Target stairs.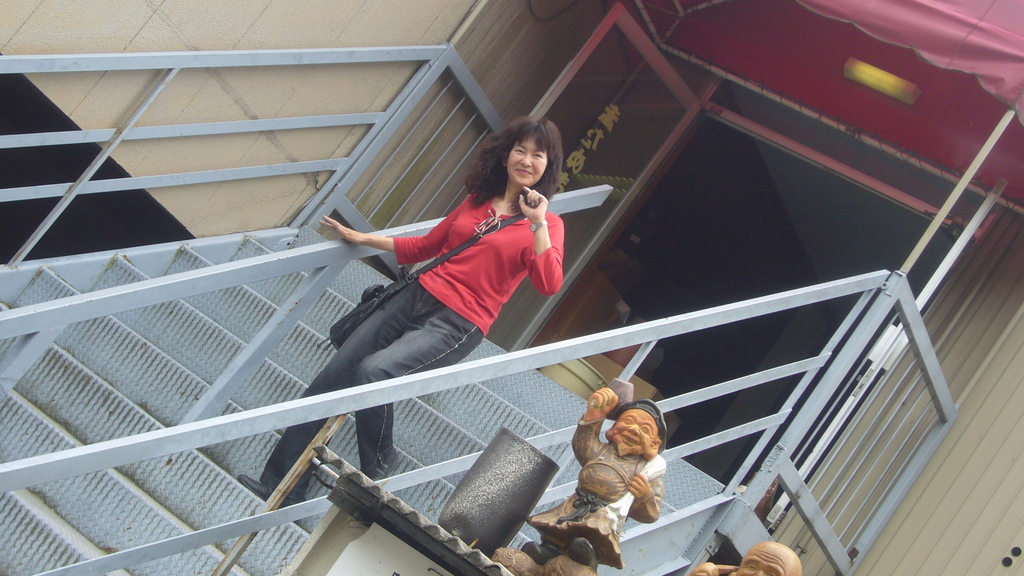
Target region: bbox=(0, 225, 727, 573).
